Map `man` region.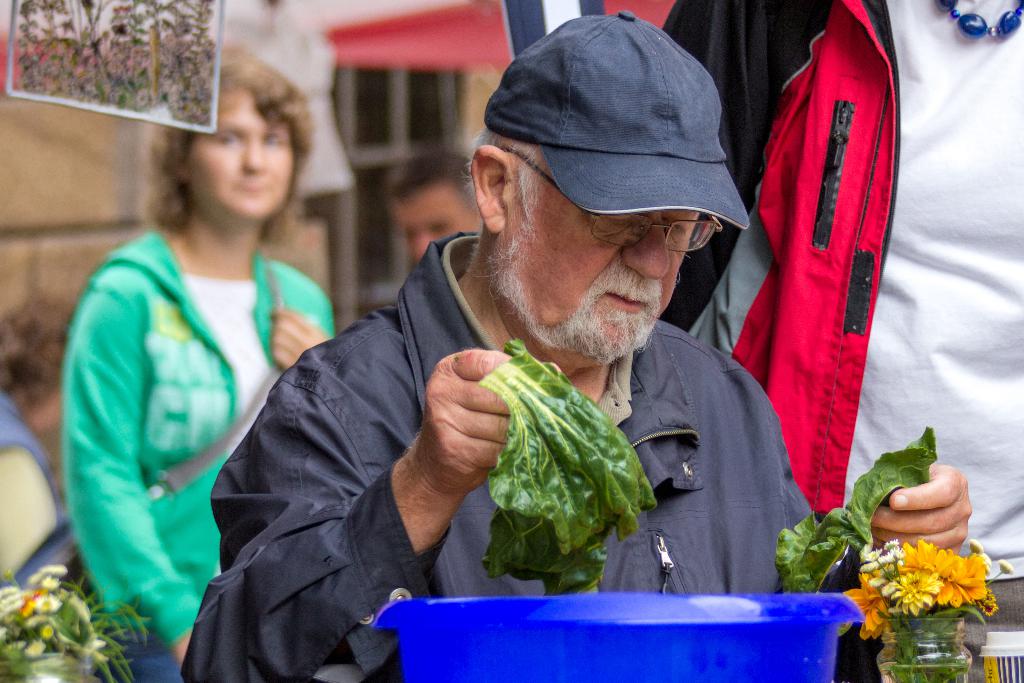
Mapped to (left=378, top=145, right=490, bottom=278).
